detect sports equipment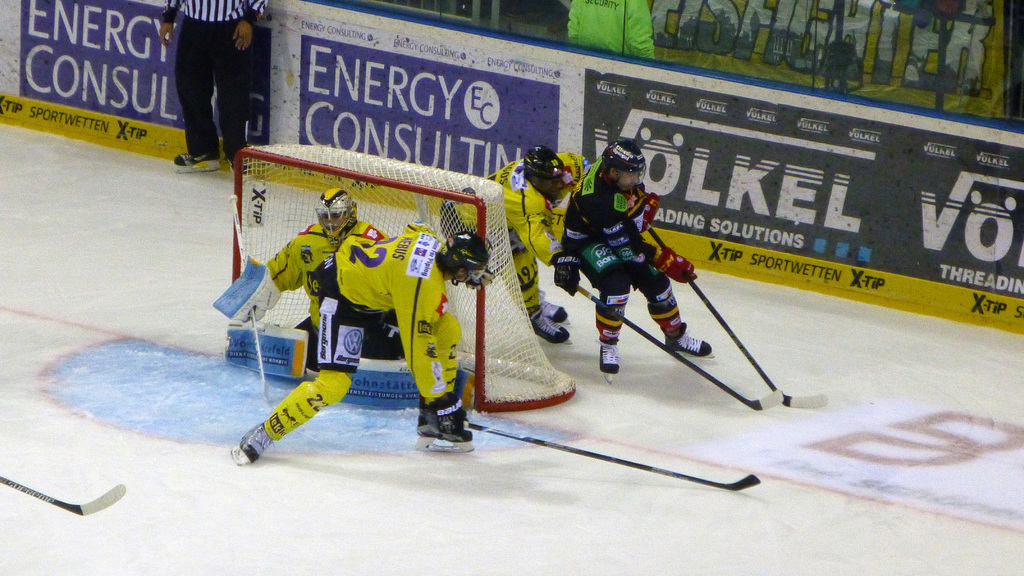
rect(664, 328, 714, 359)
